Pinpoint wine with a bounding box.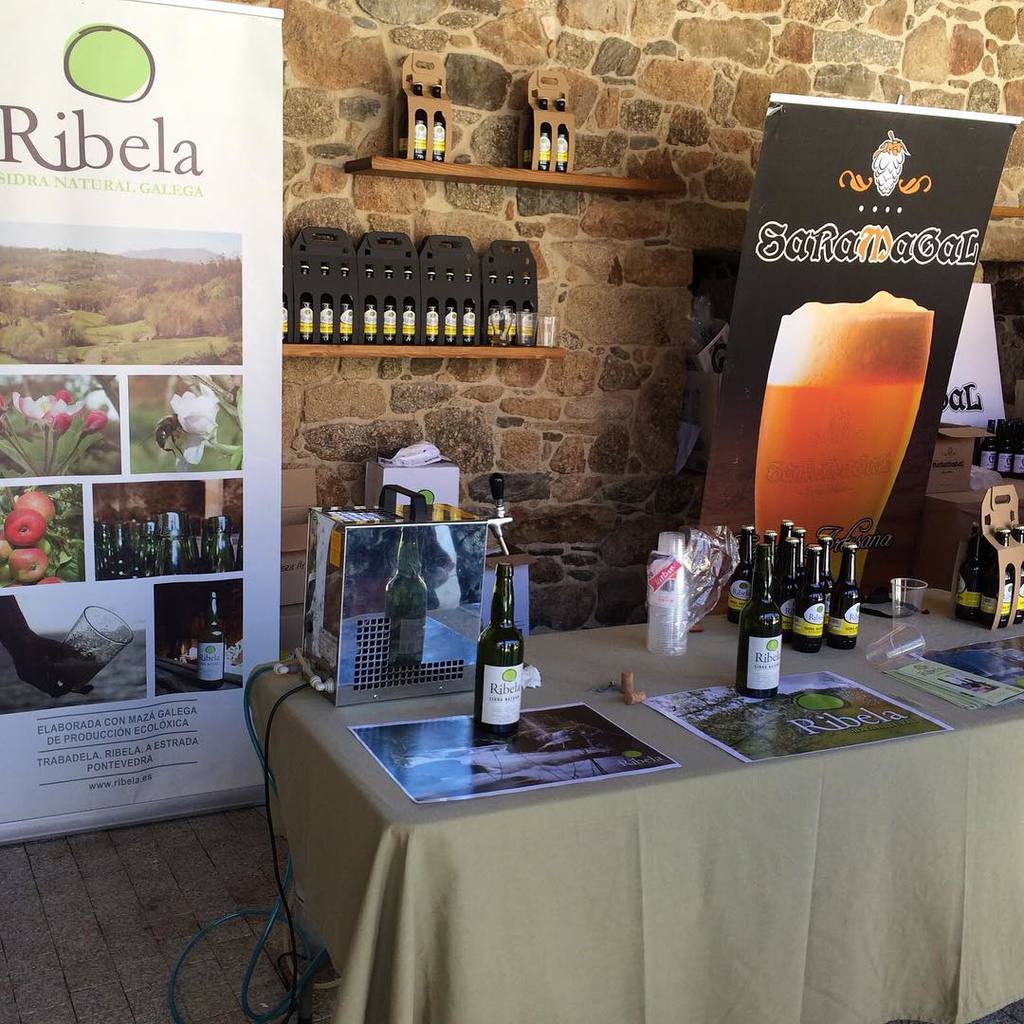
(left=556, top=99, right=570, bottom=174).
